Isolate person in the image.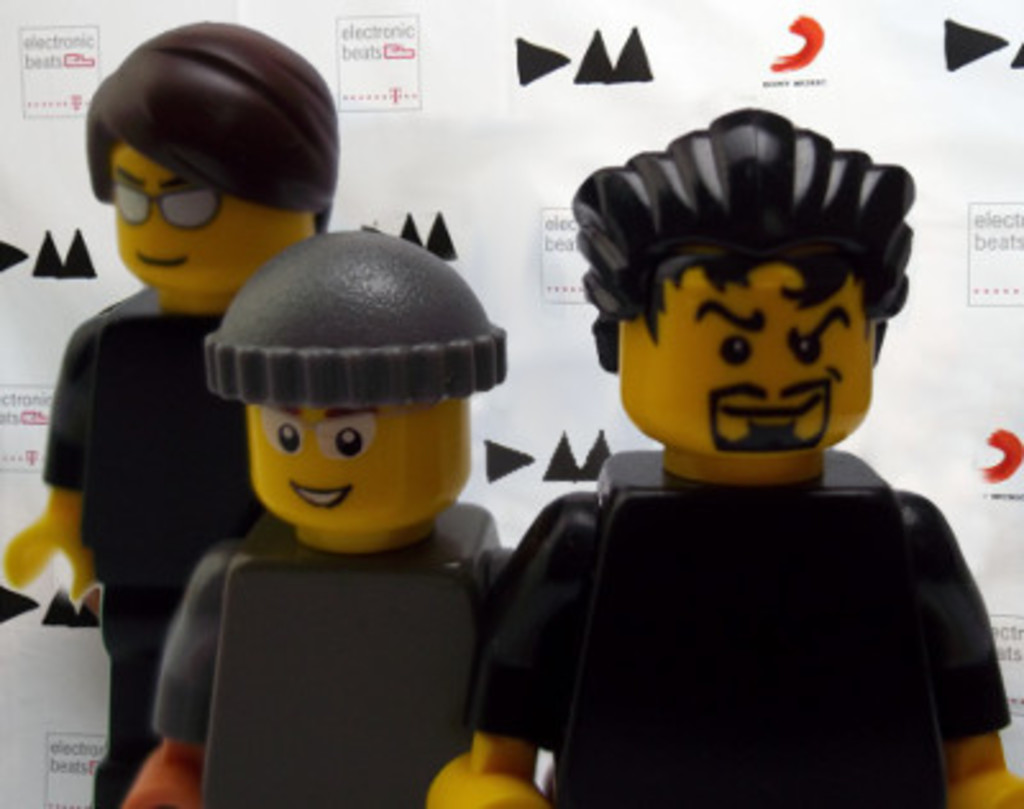
Isolated region: left=125, top=228, right=520, bottom=806.
